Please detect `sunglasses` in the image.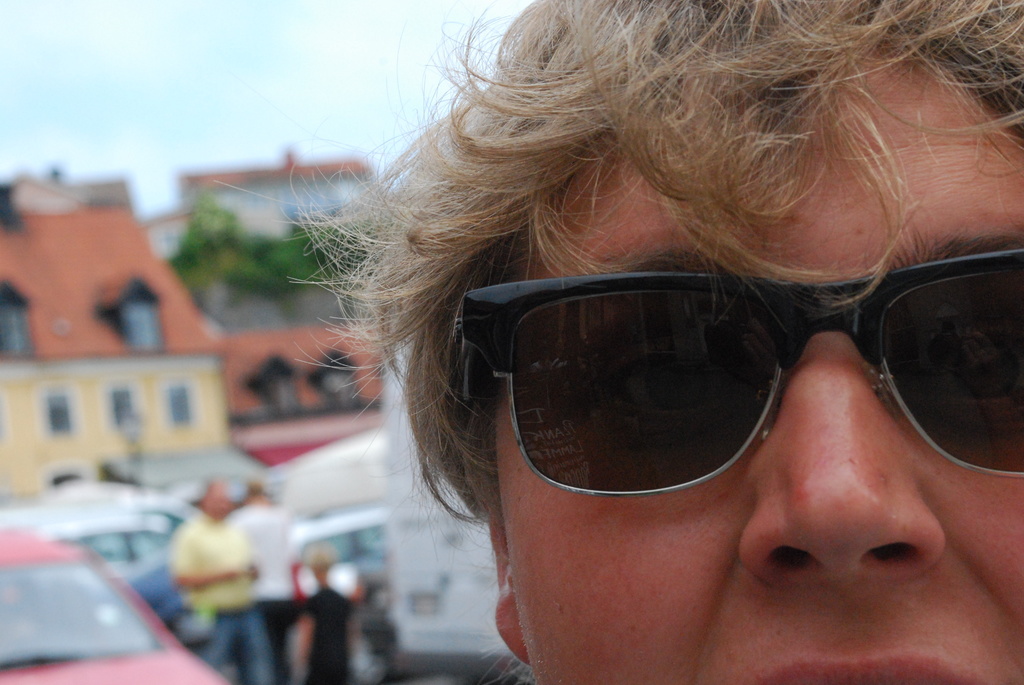
(449,248,1023,498).
